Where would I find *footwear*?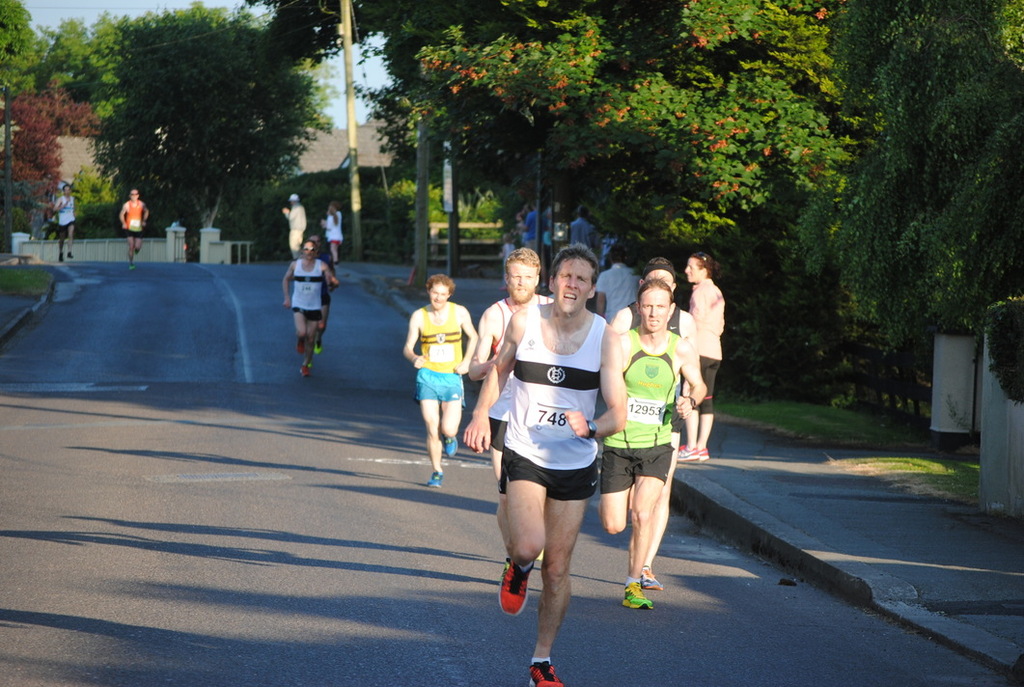
At [615,581,642,612].
